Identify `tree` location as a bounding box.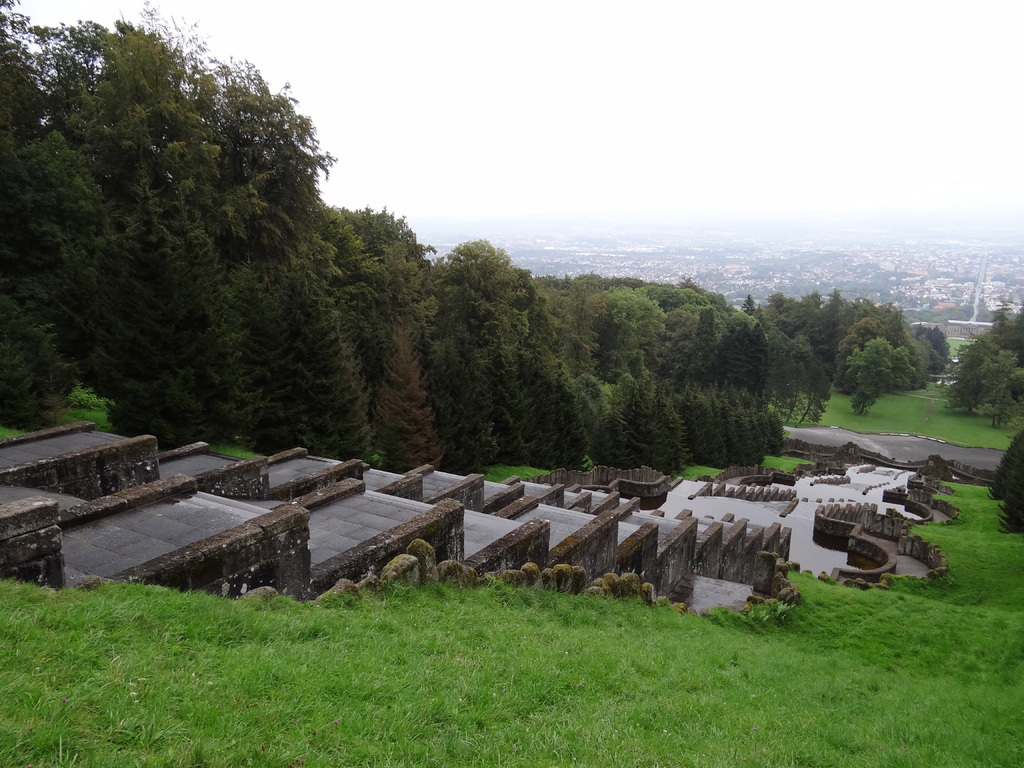
<box>954,294,1023,447</box>.
